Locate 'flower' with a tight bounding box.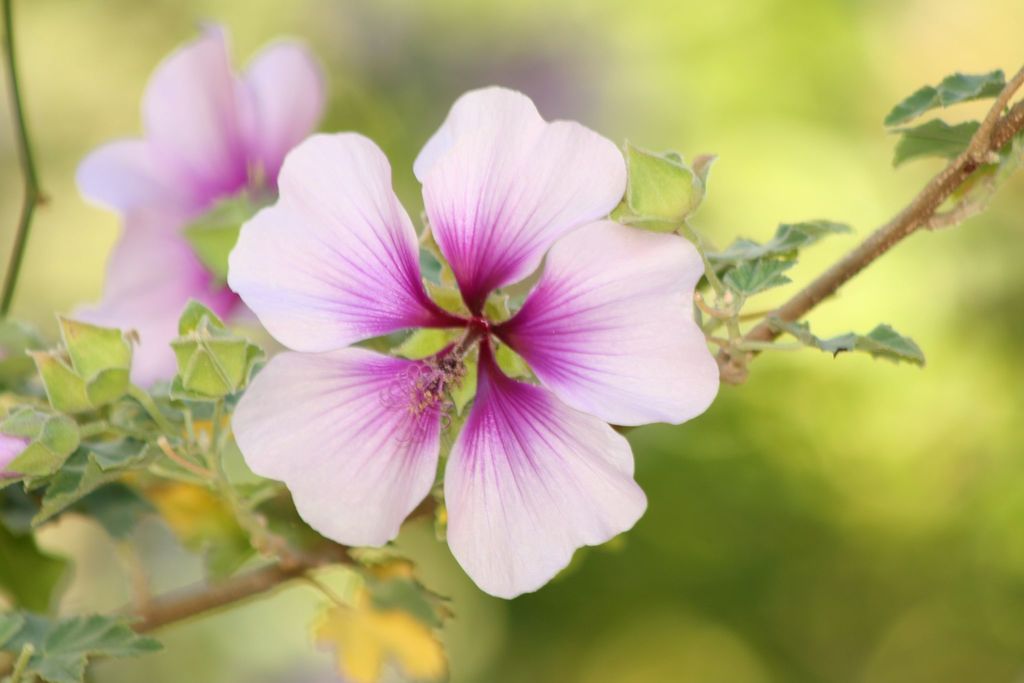
215:103:698:613.
